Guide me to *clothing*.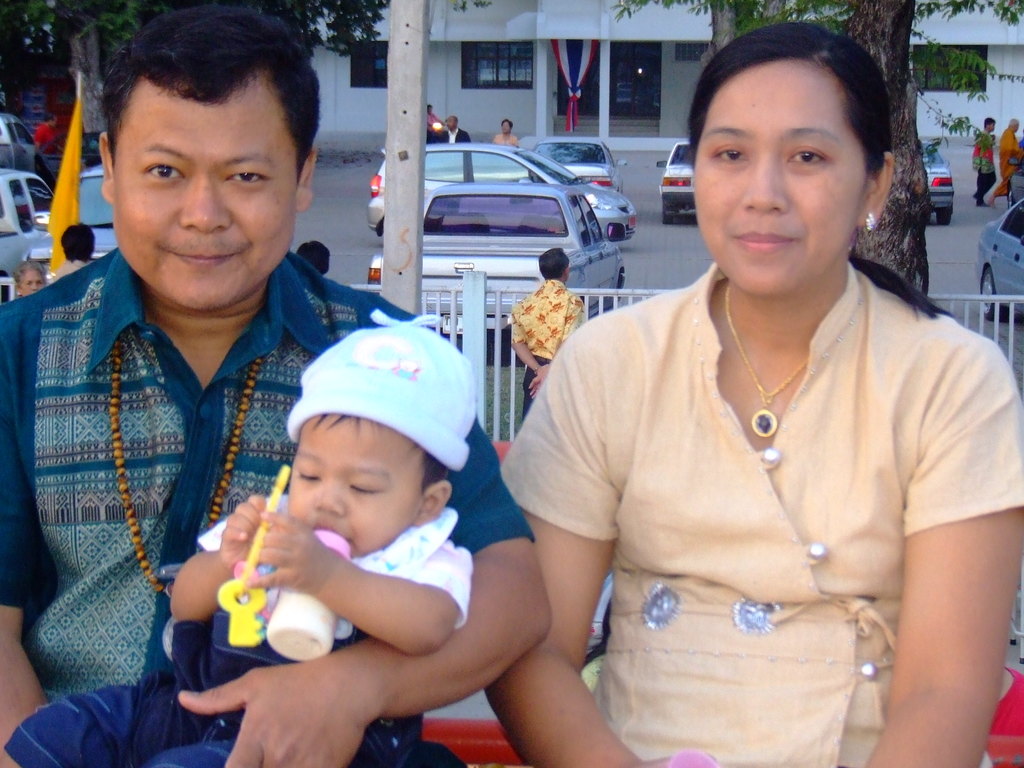
Guidance: {"left": 0, "top": 236, "right": 539, "bottom": 755}.
